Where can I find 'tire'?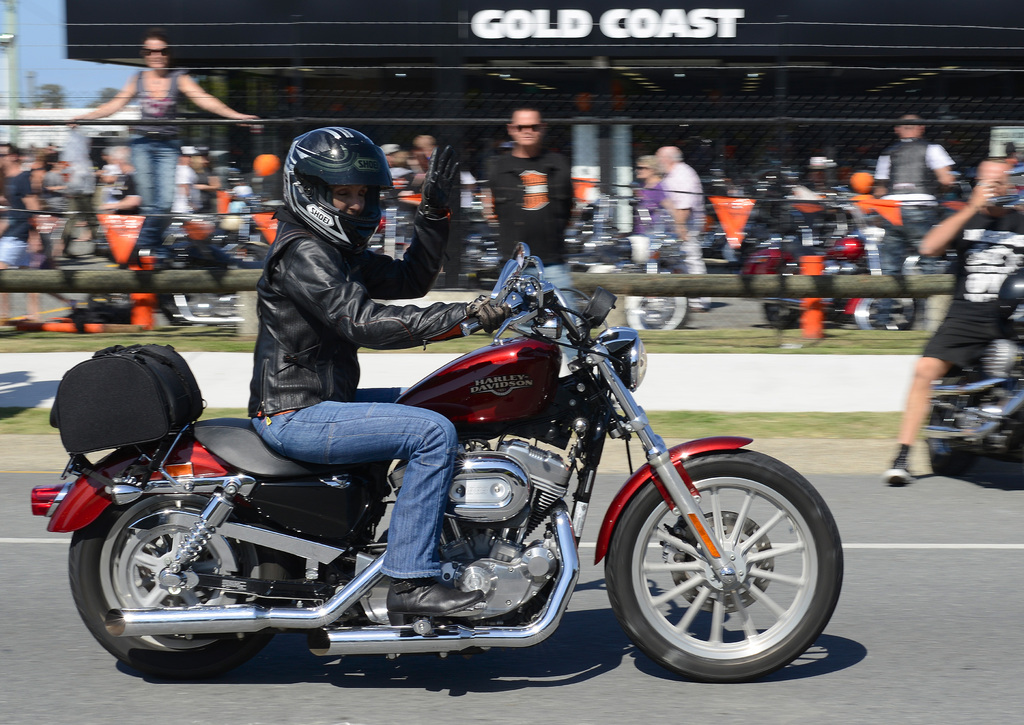
You can find it at 604/434/844/683.
